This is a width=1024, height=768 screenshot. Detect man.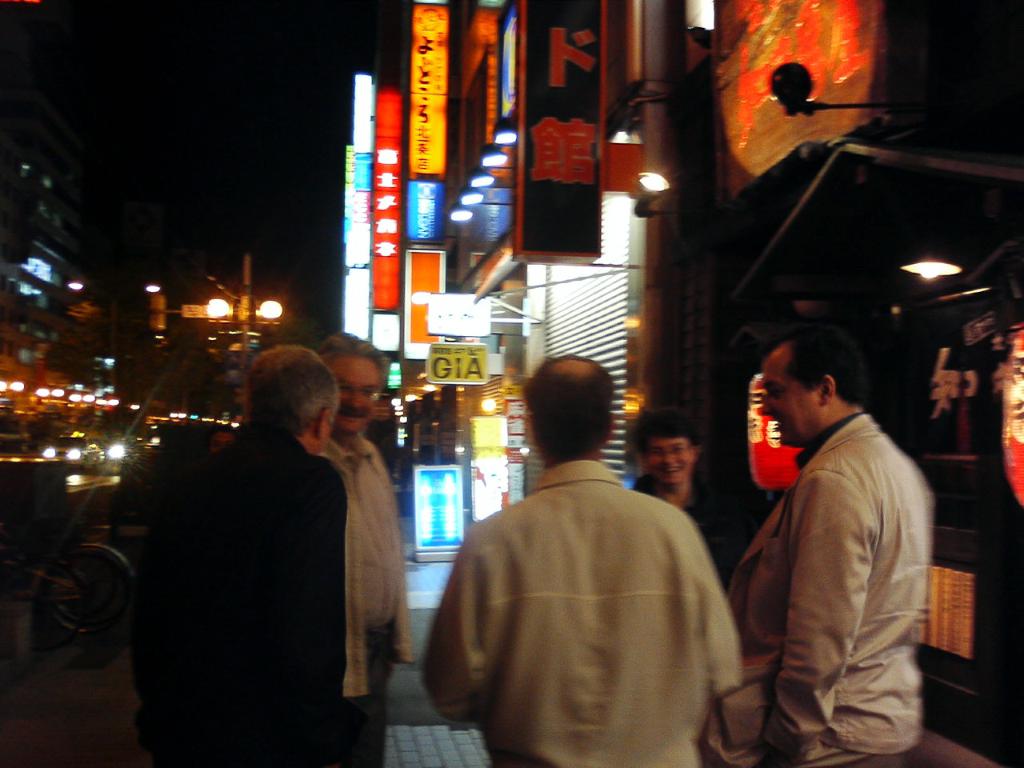
bbox=(322, 331, 414, 767).
